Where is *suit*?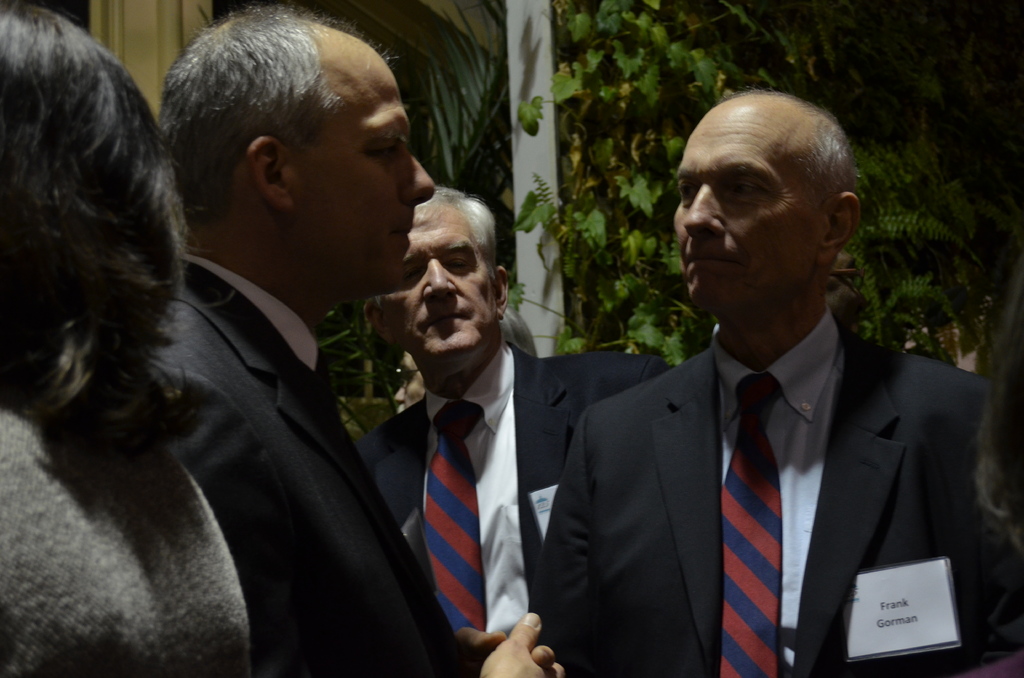
{"left": 560, "top": 203, "right": 980, "bottom": 674}.
